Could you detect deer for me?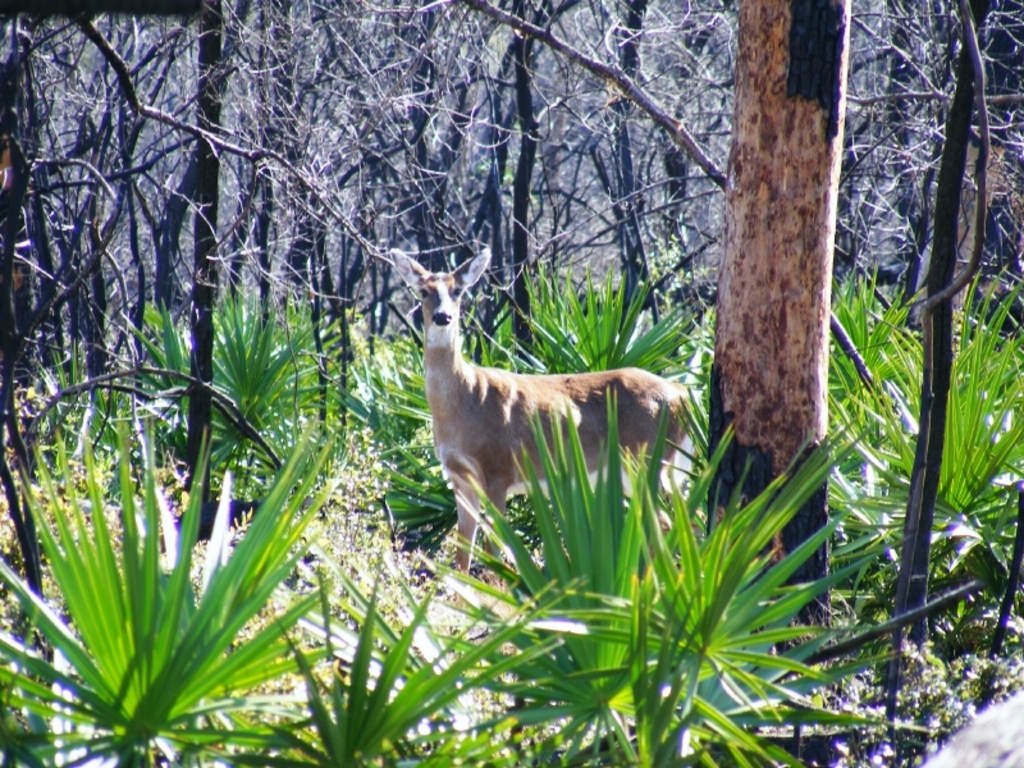
Detection result: region(393, 244, 694, 608).
